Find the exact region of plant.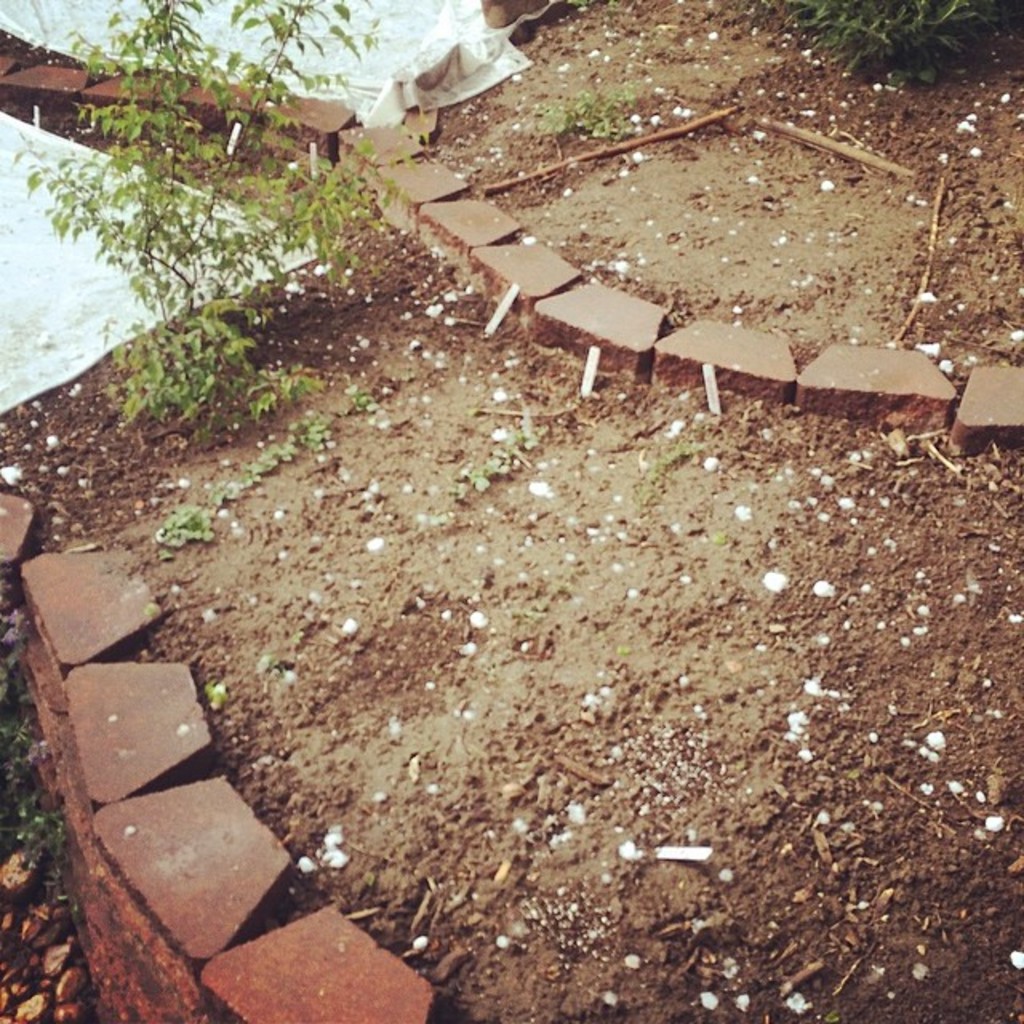
Exact region: [left=0, top=686, right=78, bottom=912].
